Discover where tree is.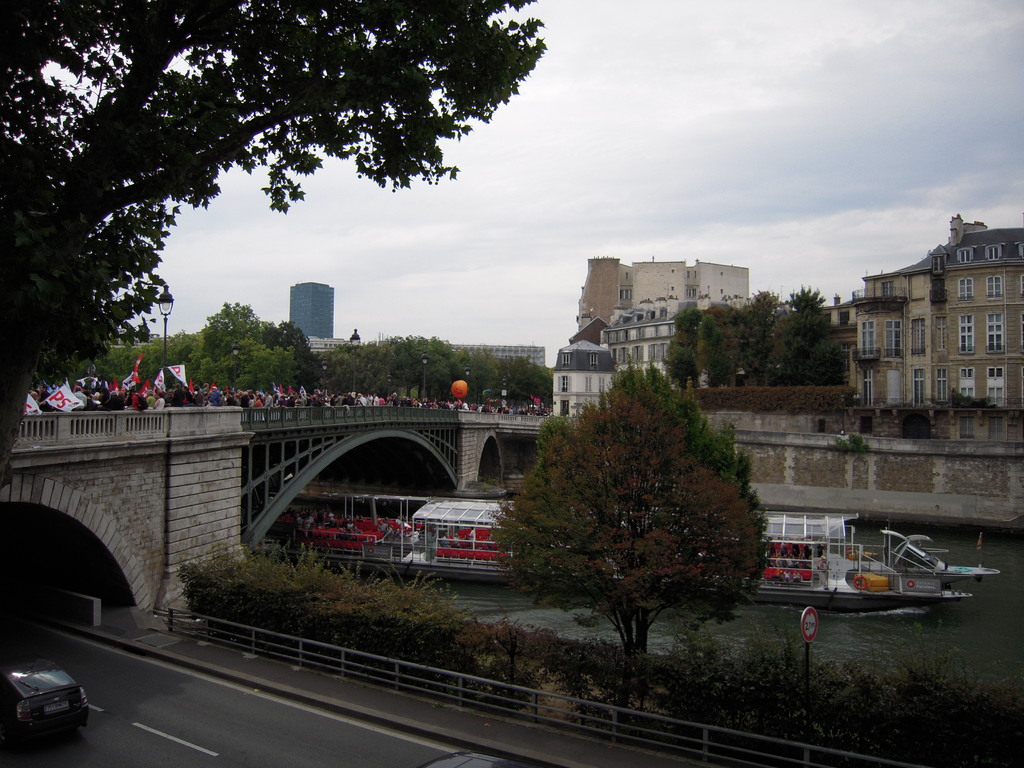
Discovered at 692:305:737:389.
